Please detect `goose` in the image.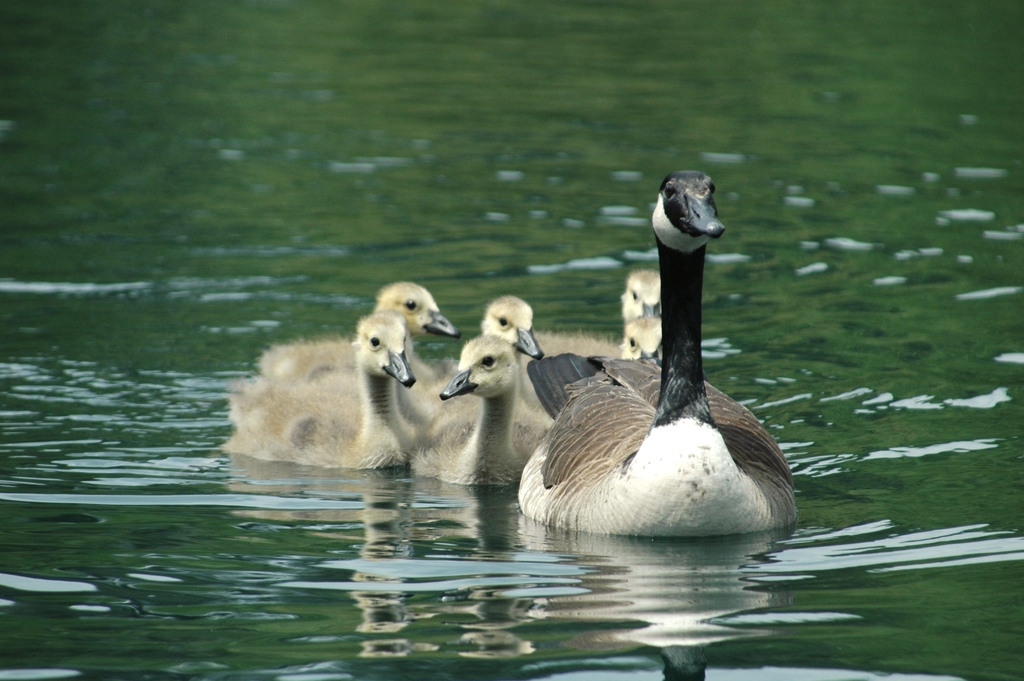
bbox=[429, 290, 541, 426].
